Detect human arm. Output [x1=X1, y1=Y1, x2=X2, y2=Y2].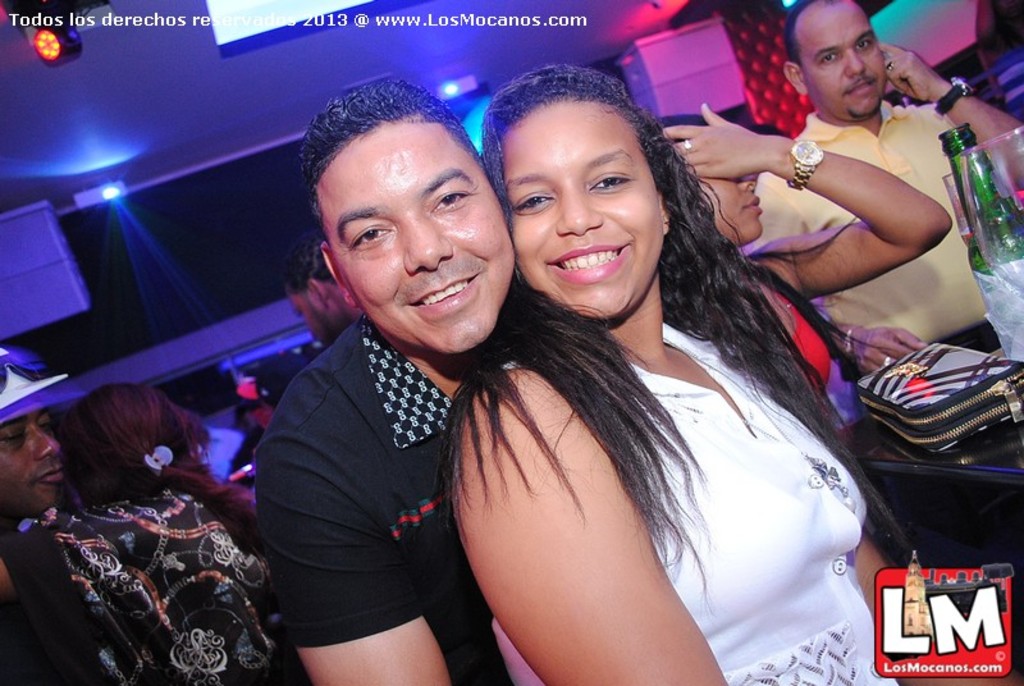
[x1=746, y1=177, x2=920, y2=380].
